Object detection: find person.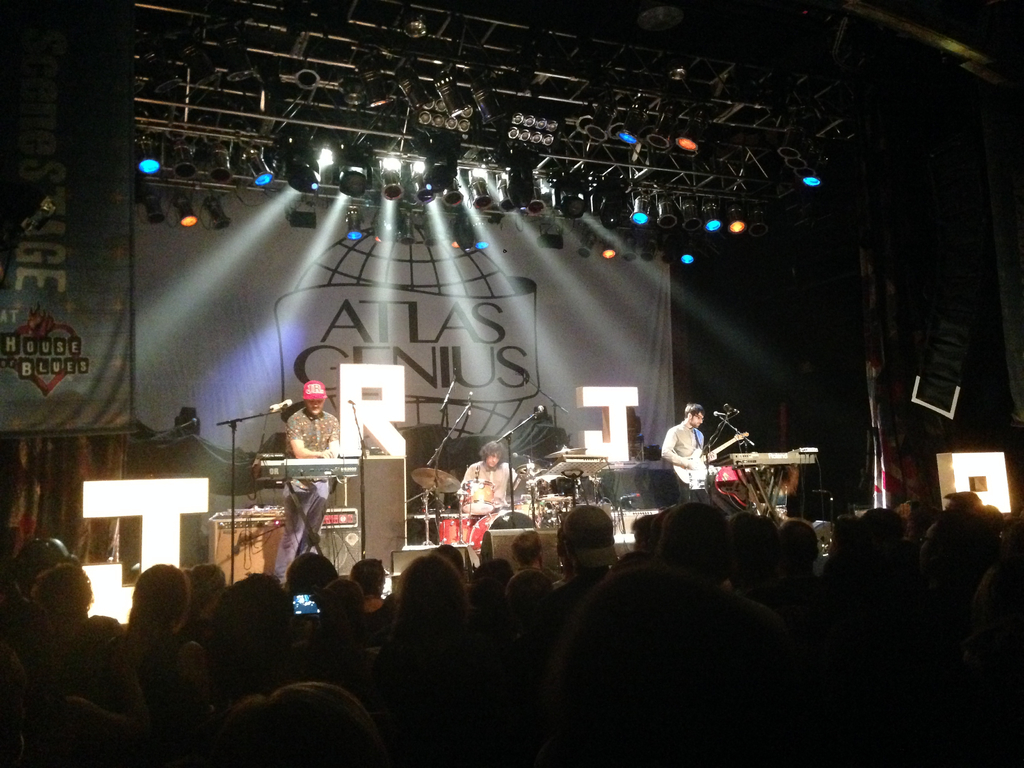
pyautogui.locateOnScreen(670, 398, 738, 518).
